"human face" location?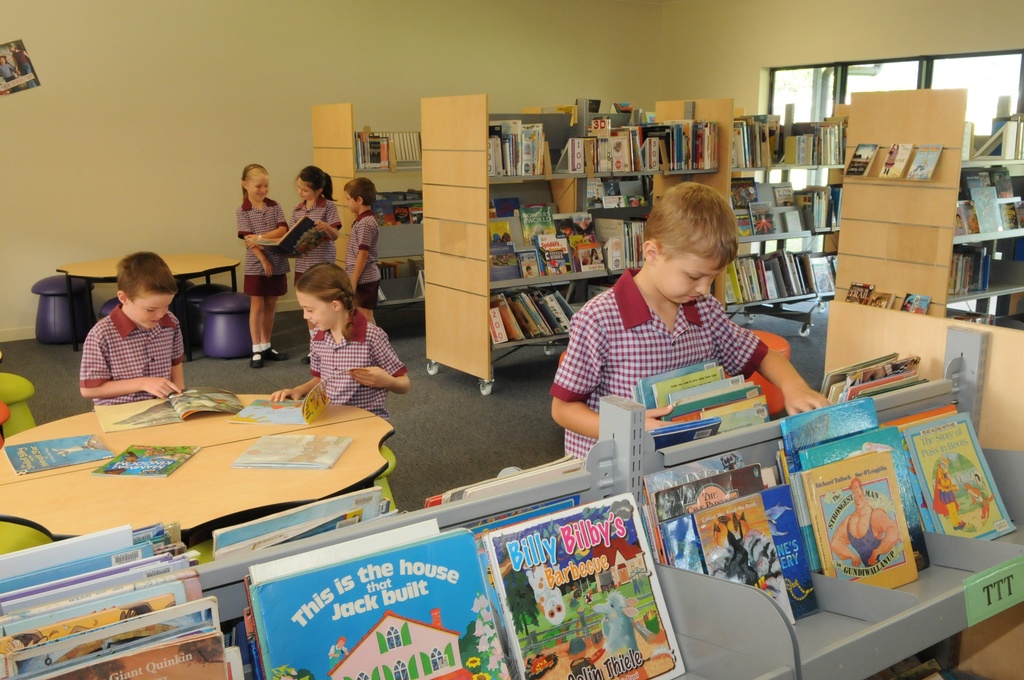
[346,195,358,212]
